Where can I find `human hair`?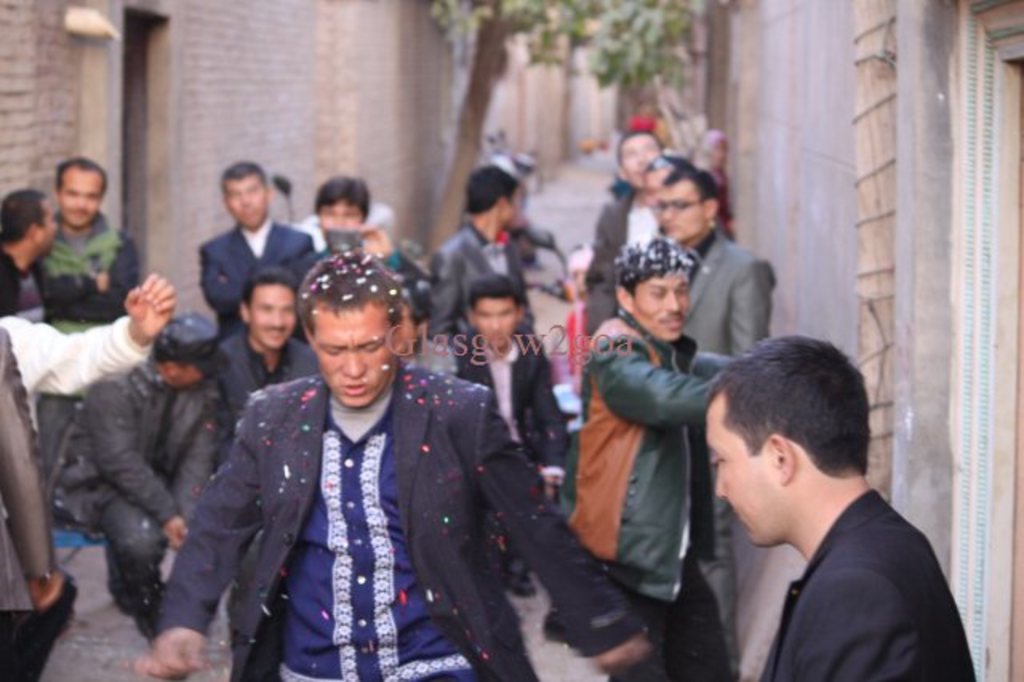
You can find it at rect(152, 317, 218, 371).
